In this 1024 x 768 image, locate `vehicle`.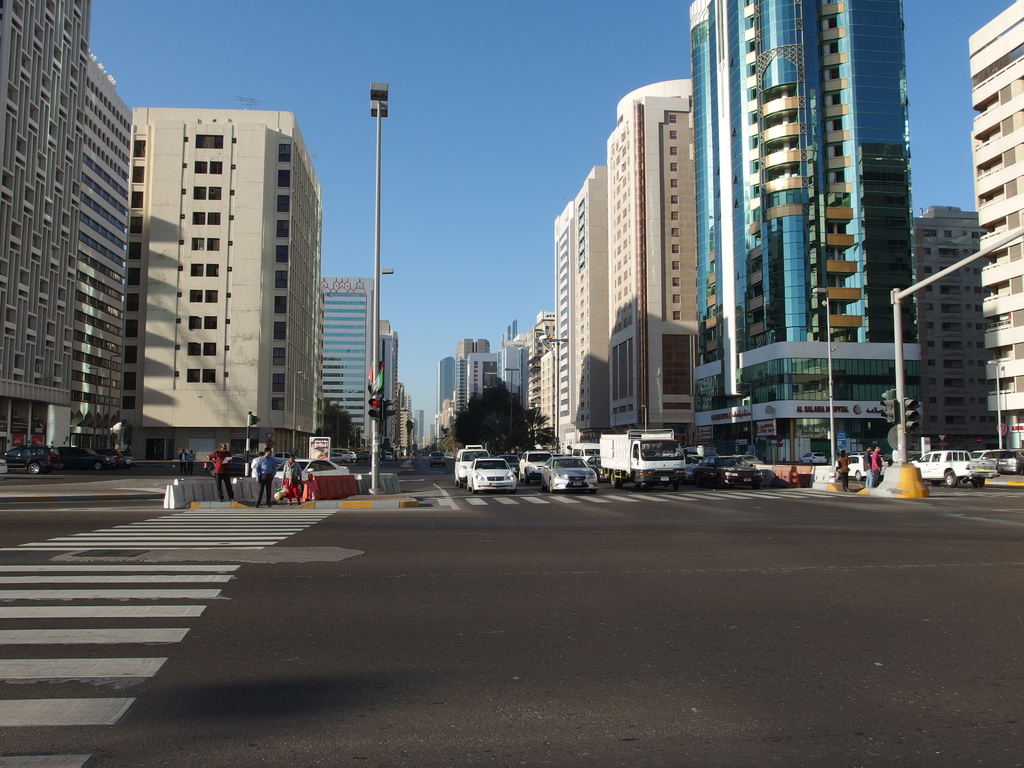
Bounding box: 500 451 519 472.
